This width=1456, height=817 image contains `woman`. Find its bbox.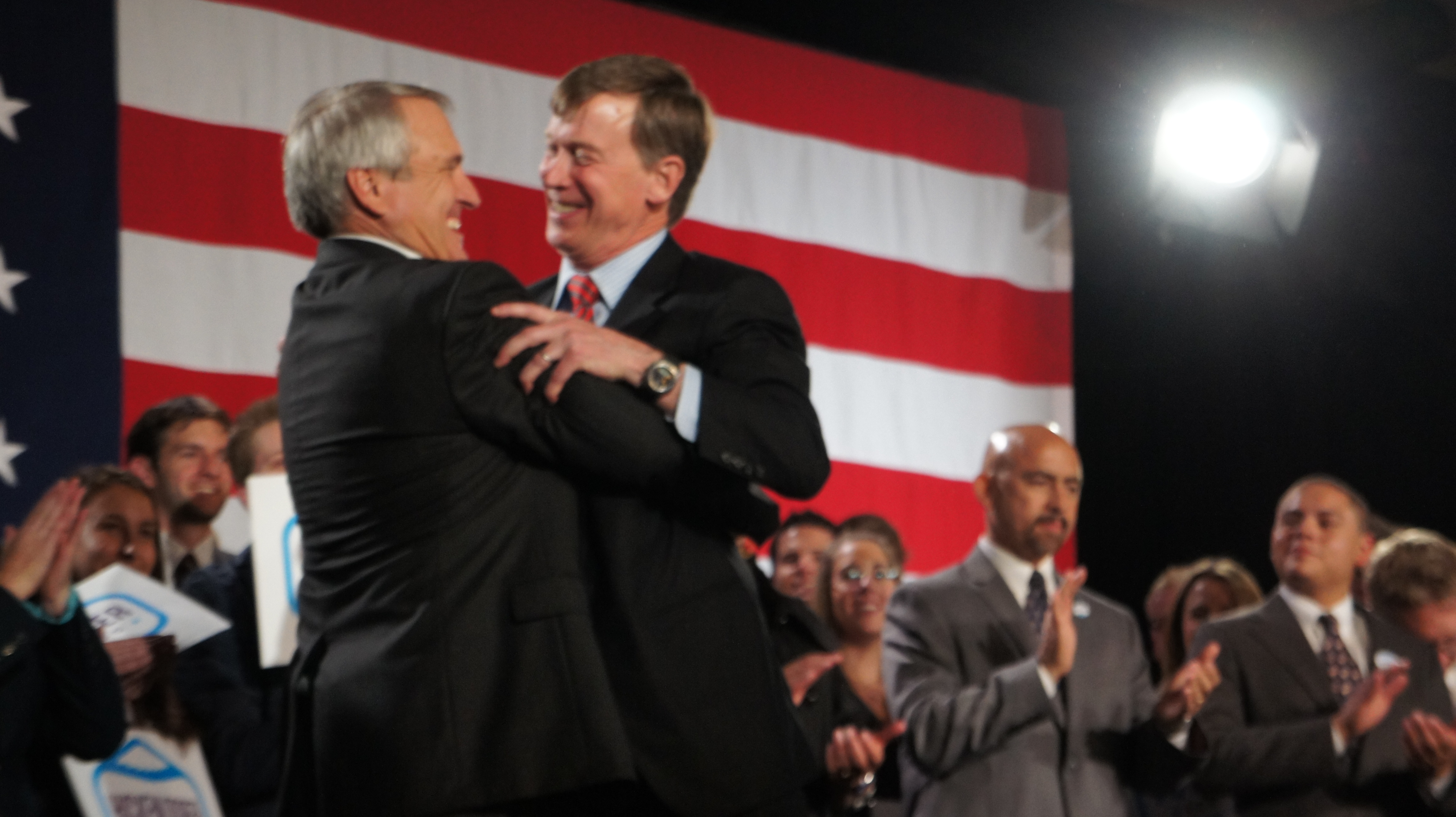
370,179,402,212.
